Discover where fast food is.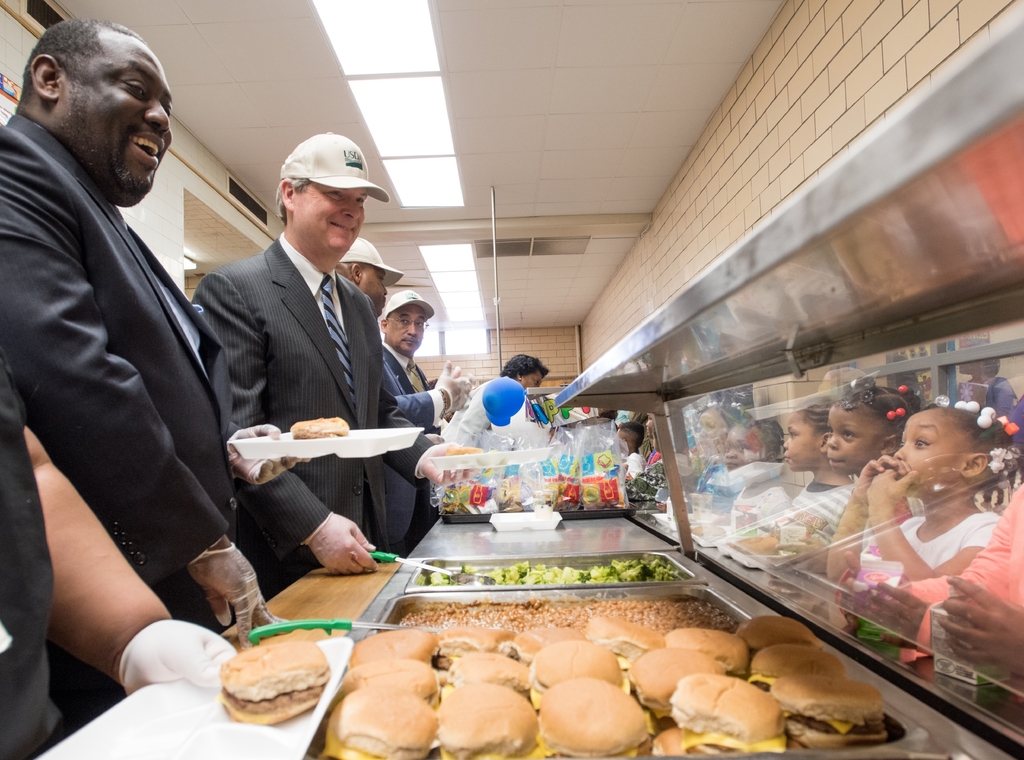
Discovered at (left=431, top=442, right=480, bottom=455).
